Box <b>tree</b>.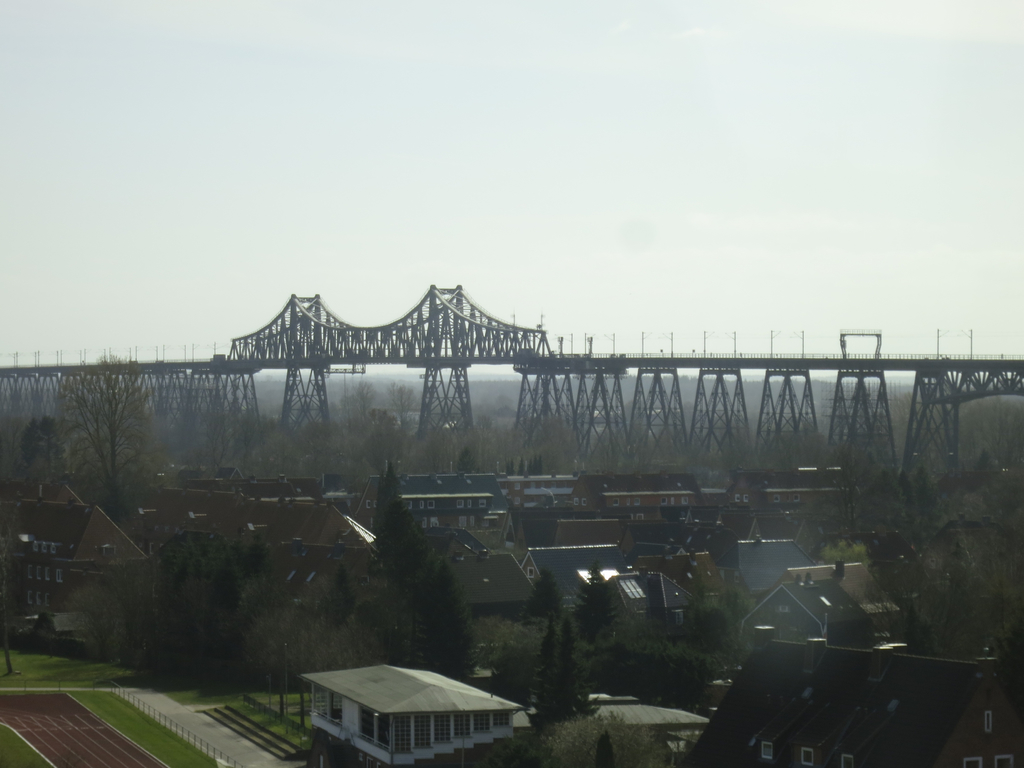
left=16, top=412, right=69, bottom=502.
